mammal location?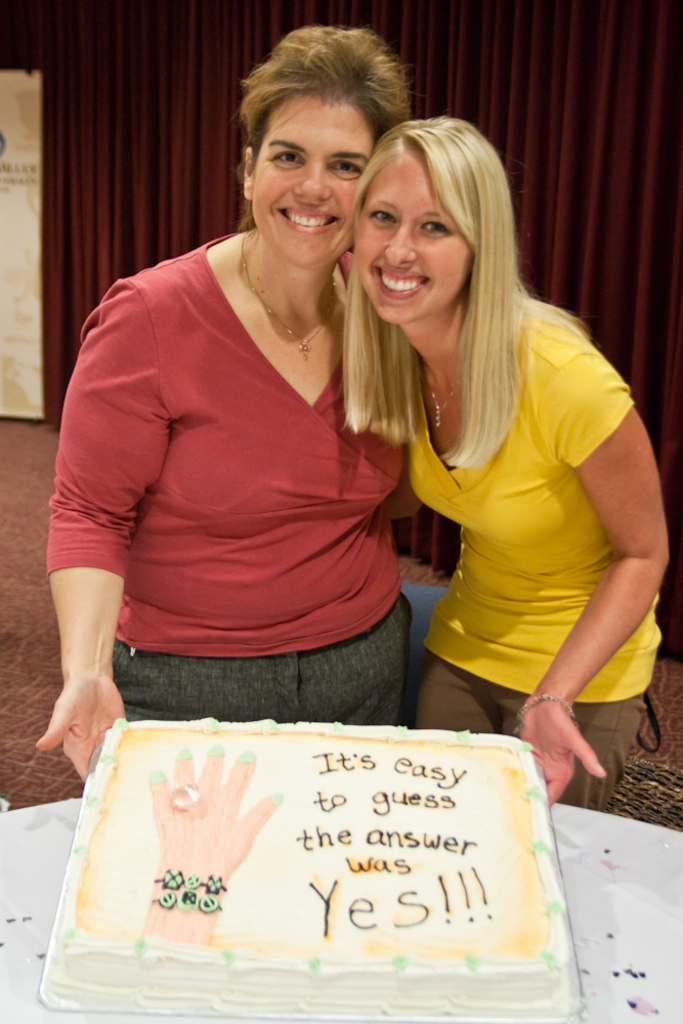
346/119/673/813
